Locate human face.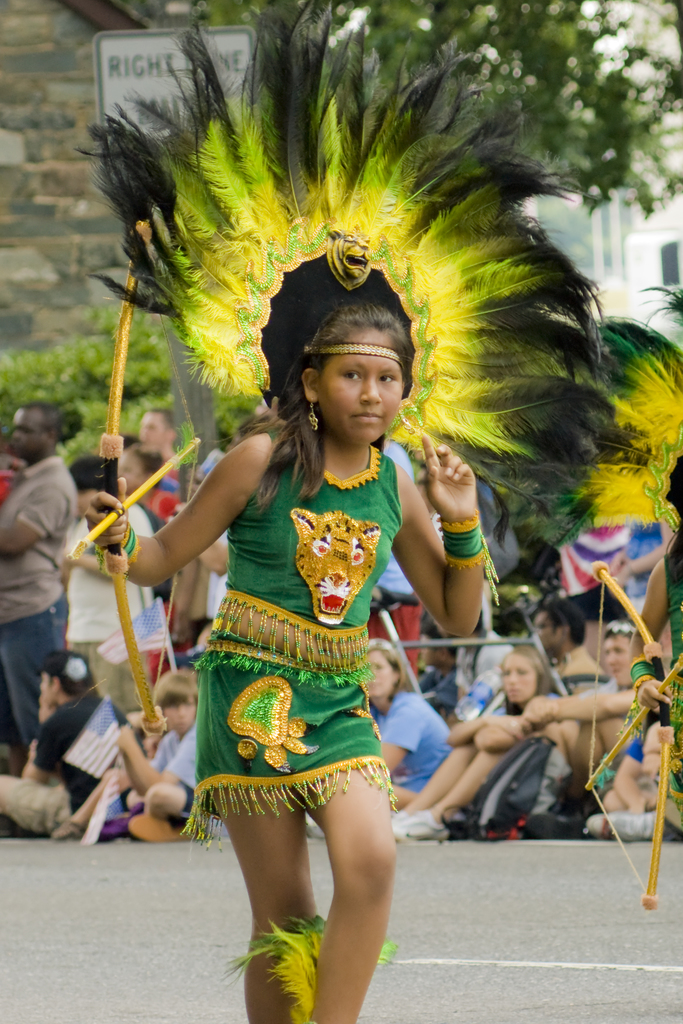
Bounding box: bbox(7, 407, 44, 463).
